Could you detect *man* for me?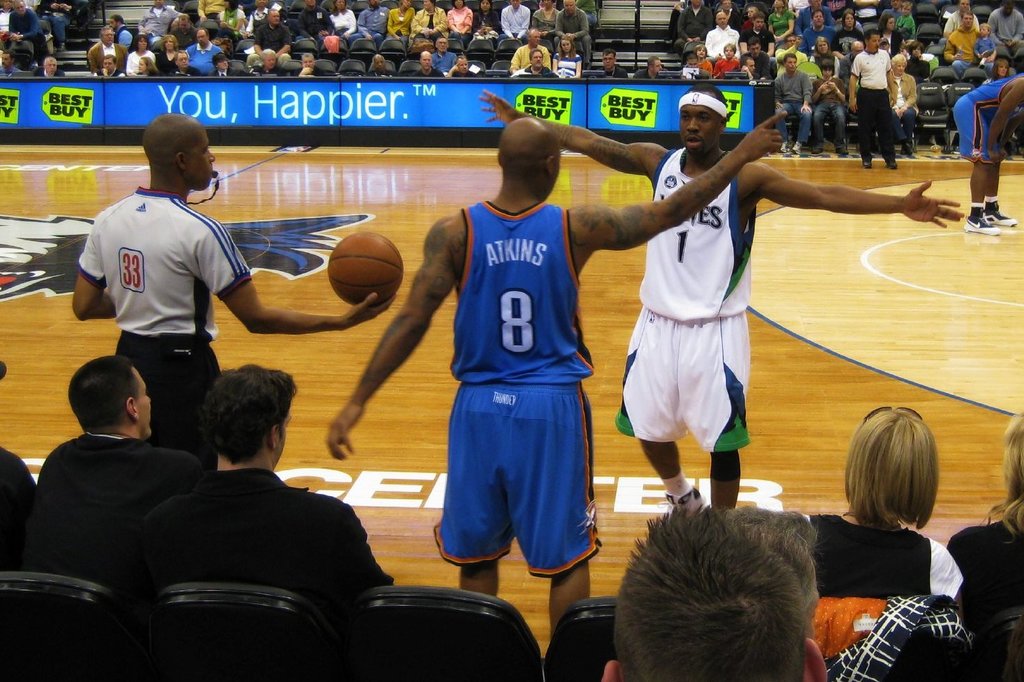
Detection result: <region>738, 56, 766, 79</region>.
